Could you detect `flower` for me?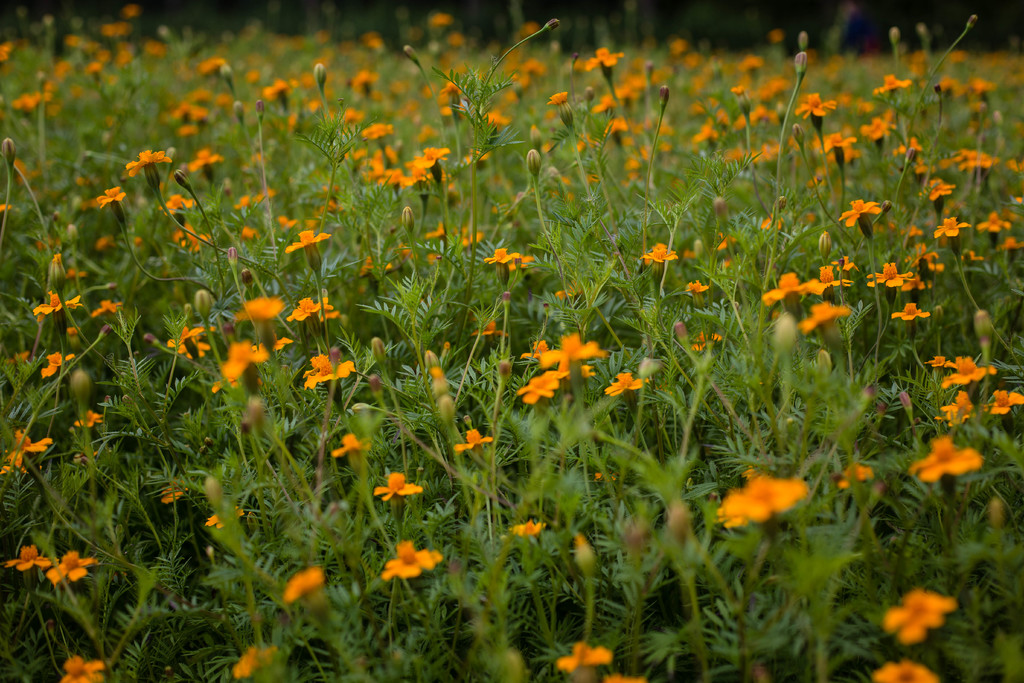
Detection result: [x1=51, y1=550, x2=89, y2=589].
